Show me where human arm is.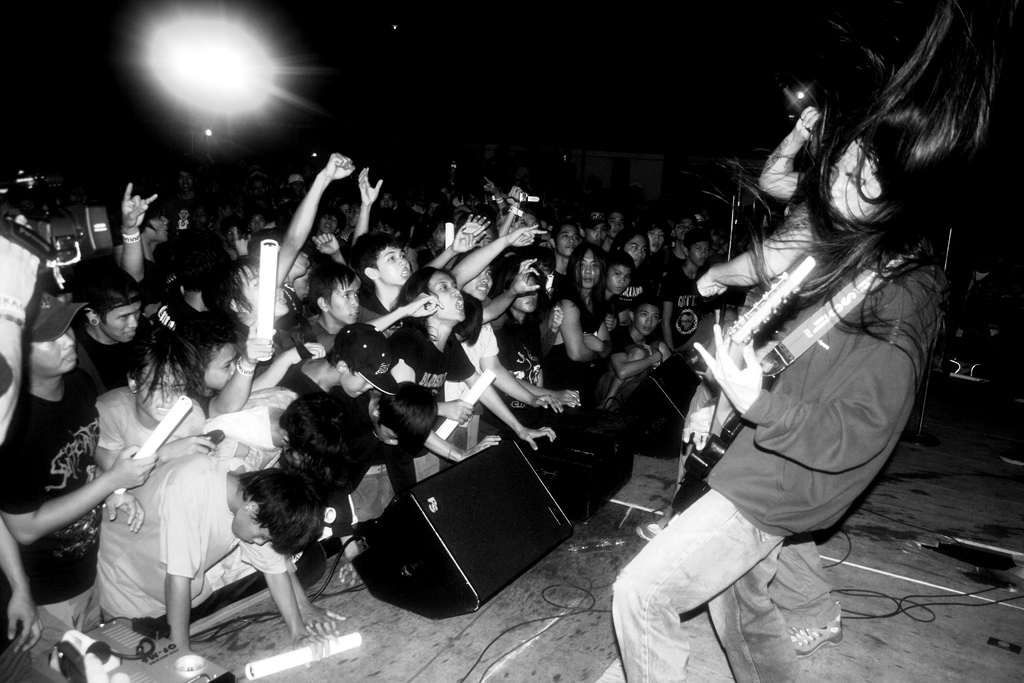
human arm is at x1=351, y1=162, x2=383, y2=241.
